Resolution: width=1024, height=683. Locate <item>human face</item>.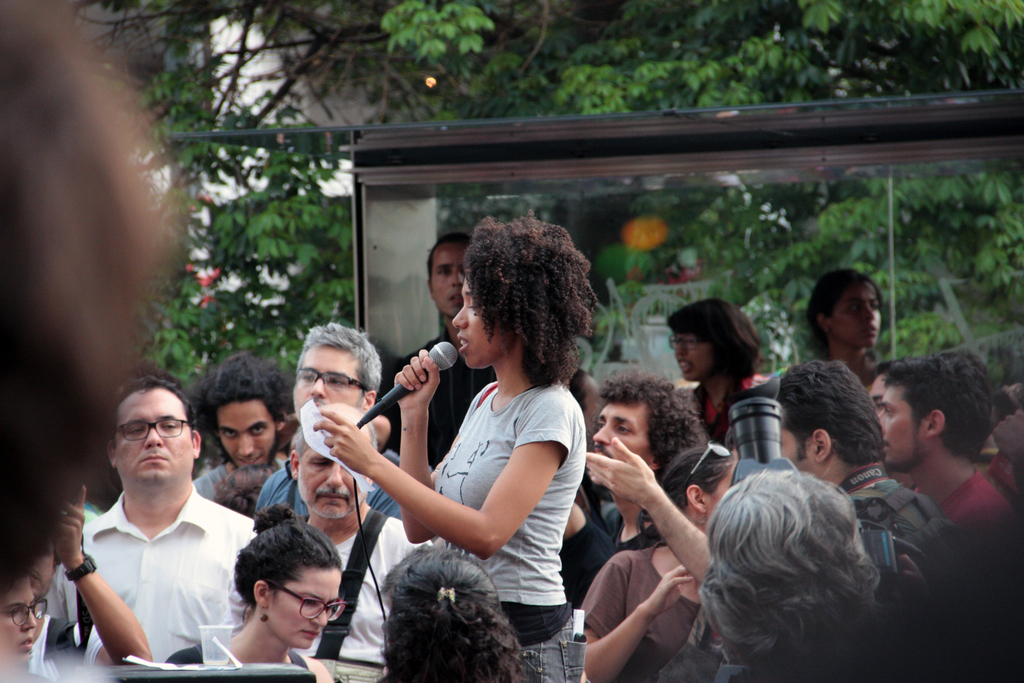
x1=591, y1=400, x2=650, y2=466.
